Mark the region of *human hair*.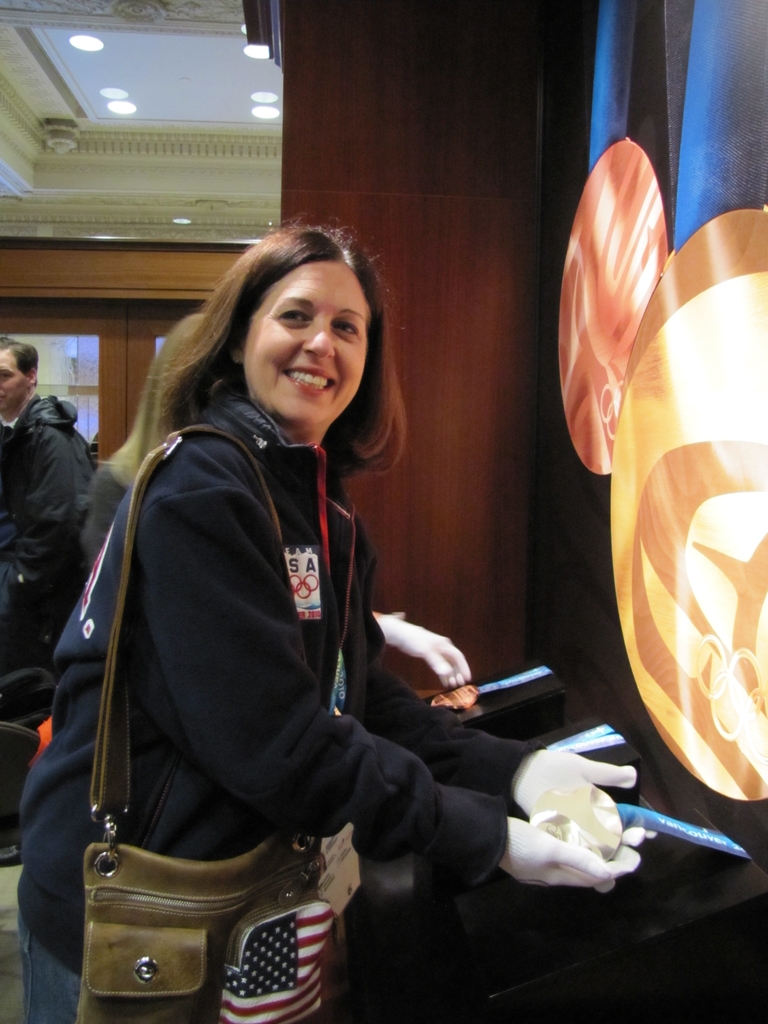
Region: (left=0, top=332, right=38, bottom=384).
